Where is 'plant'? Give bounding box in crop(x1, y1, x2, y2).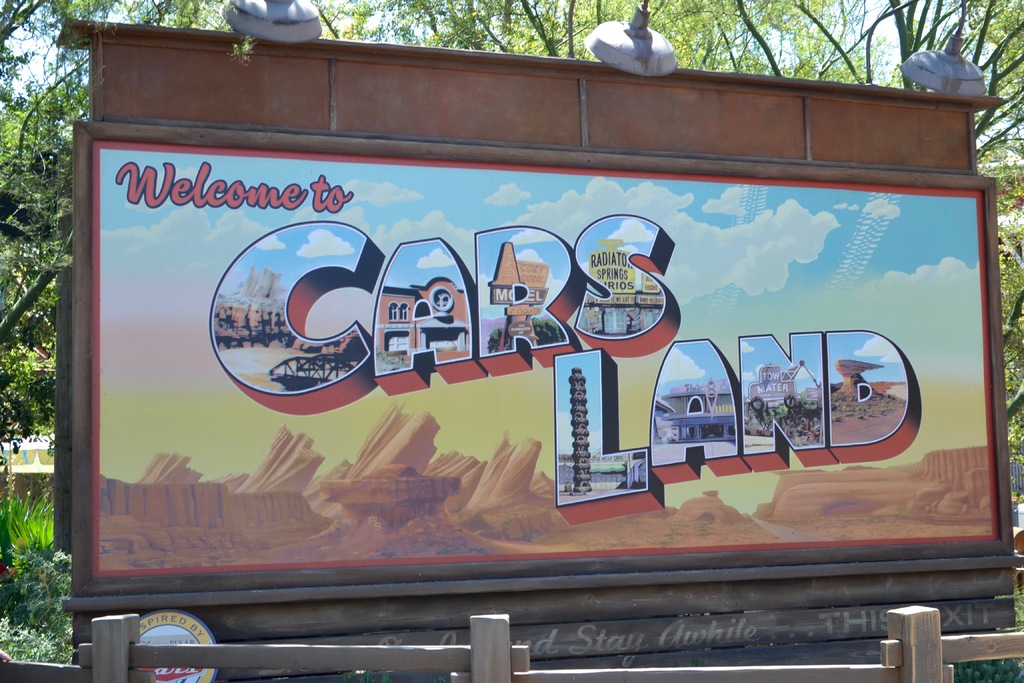
crop(0, 490, 56, 557).
